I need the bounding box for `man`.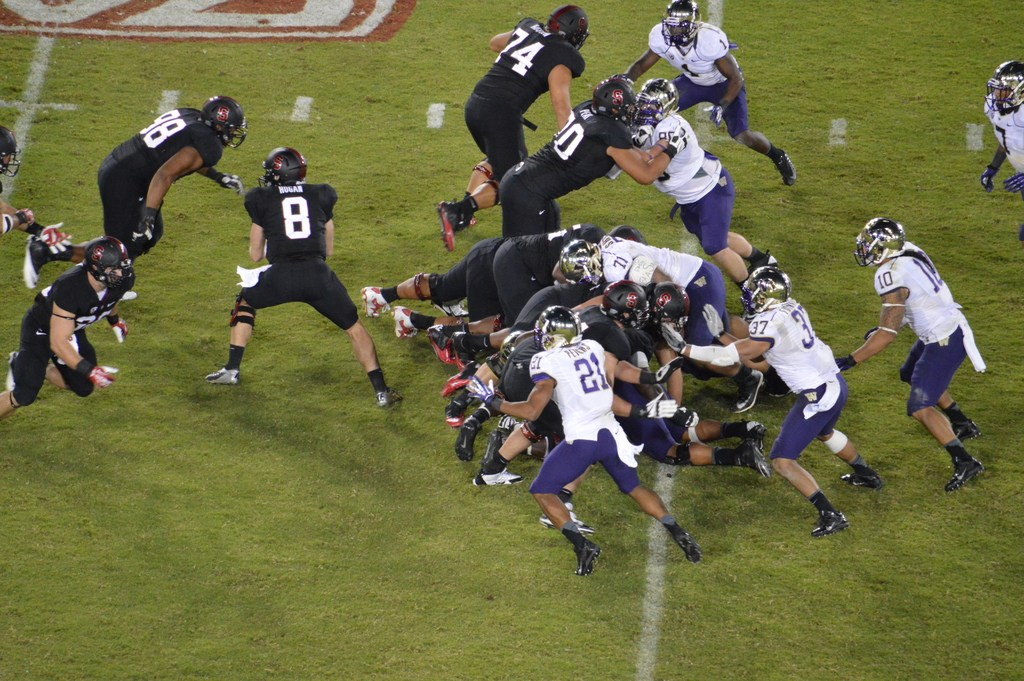
Here it is: x1=653, y1=263, x2=882, y2=537.
